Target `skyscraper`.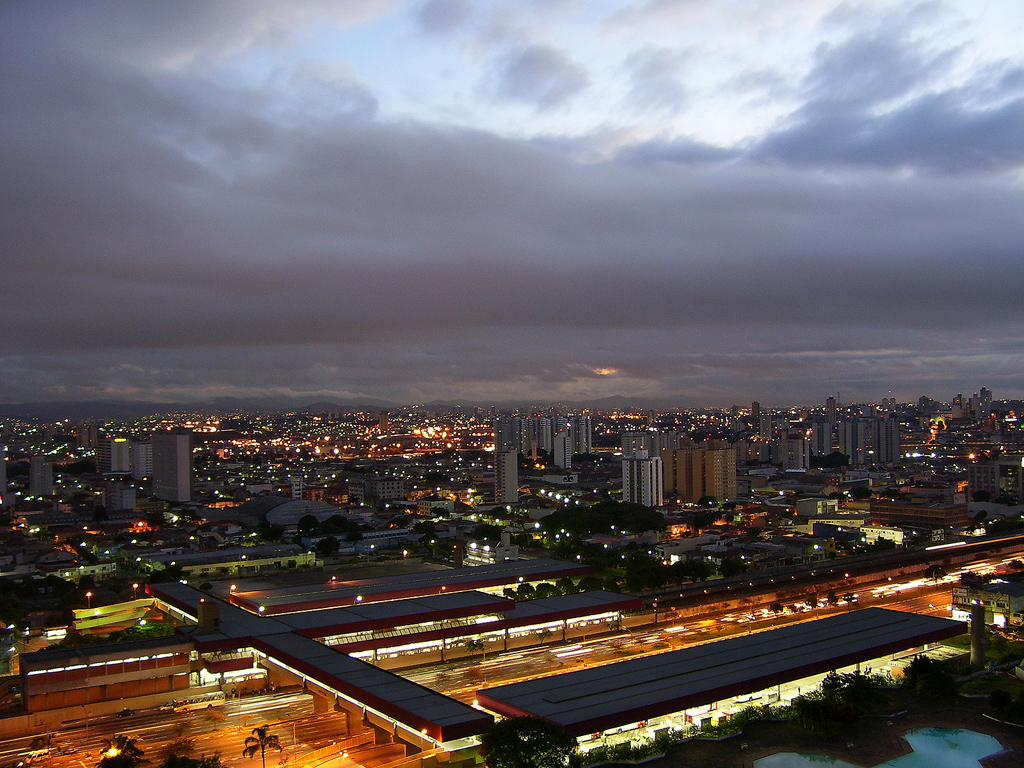
Target region: select_region(156, 424, 191, 513).
